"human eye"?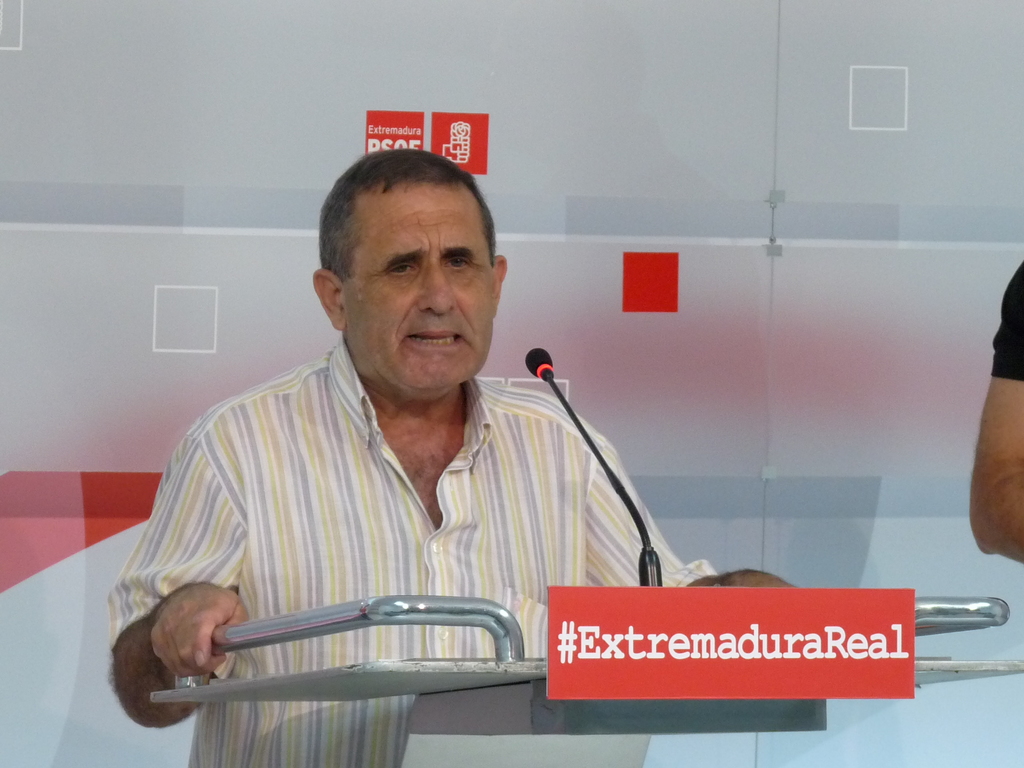
BBox(383, 261, 415, 282)
